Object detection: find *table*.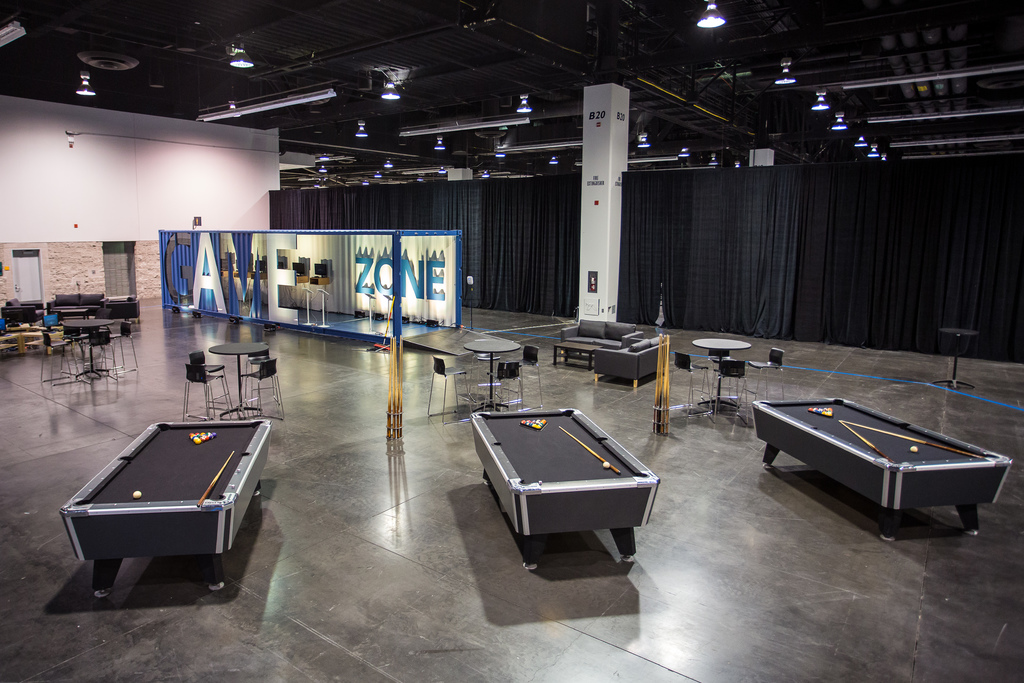
x1=553, y1=340, x2=601, y2=376.
